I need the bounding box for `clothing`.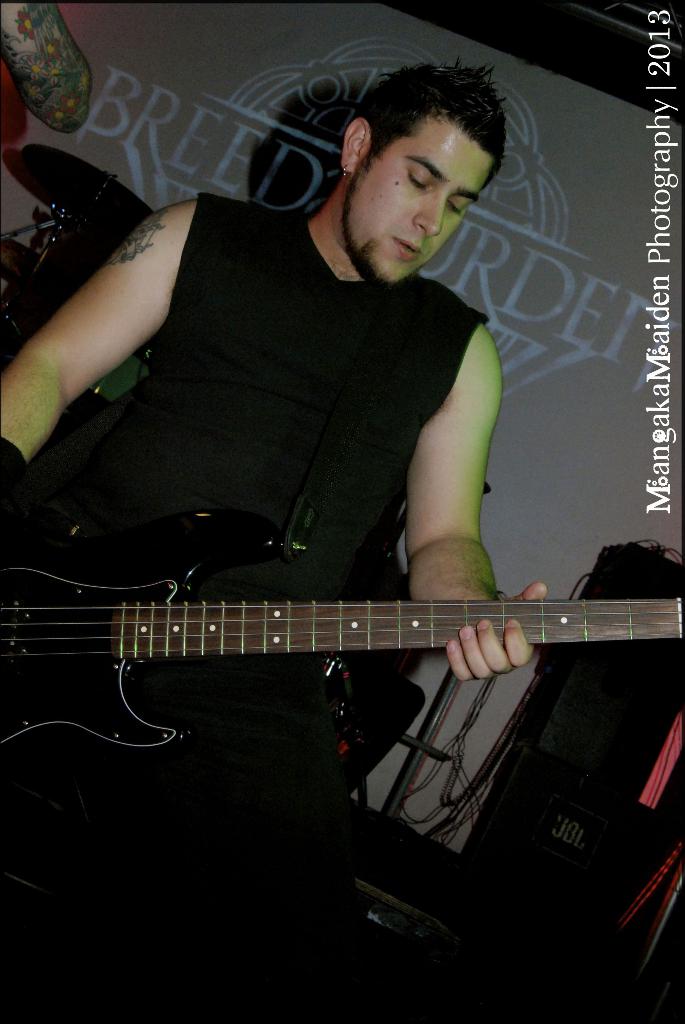
Here it is: x1=33 y1=152 x2=509 y2=681.
